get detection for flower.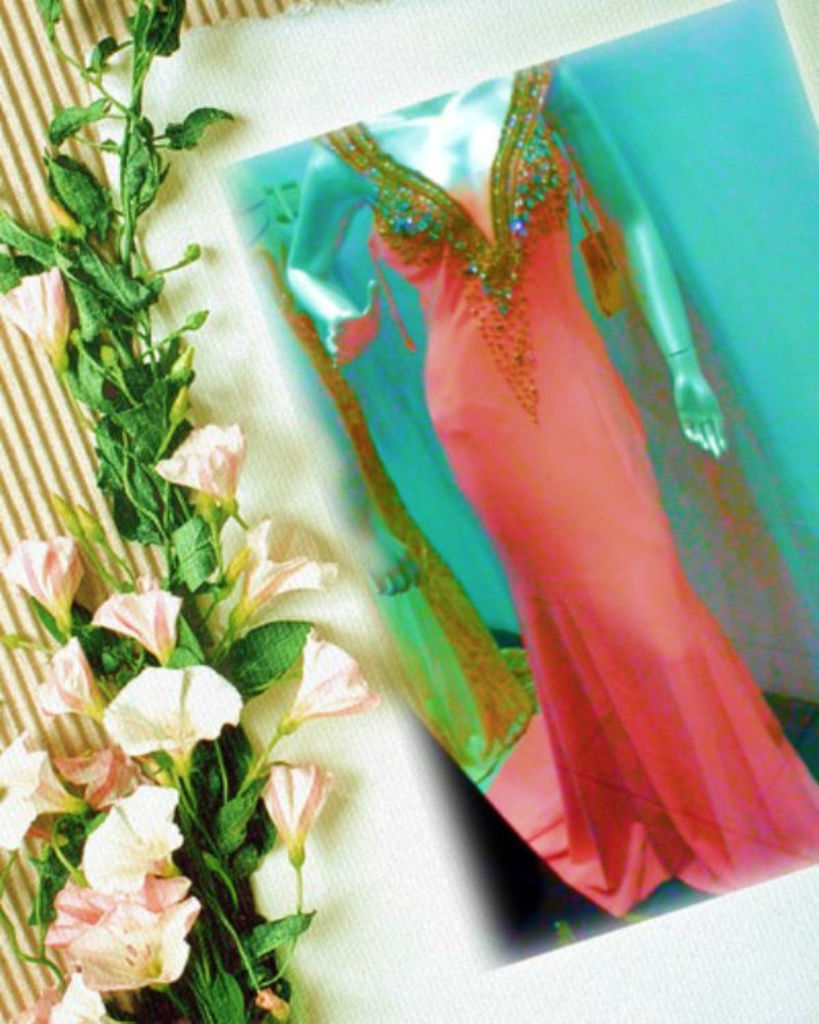
Detection: bbox=[0, 530, 100, 638].
